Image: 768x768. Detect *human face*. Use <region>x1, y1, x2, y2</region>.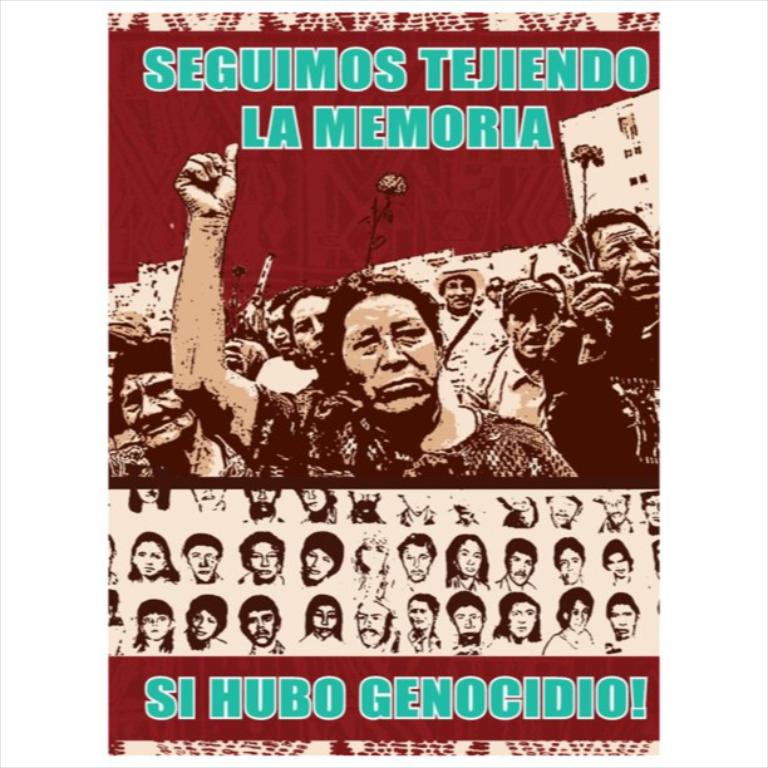
<region>648, 493, 660, 528</region>.
